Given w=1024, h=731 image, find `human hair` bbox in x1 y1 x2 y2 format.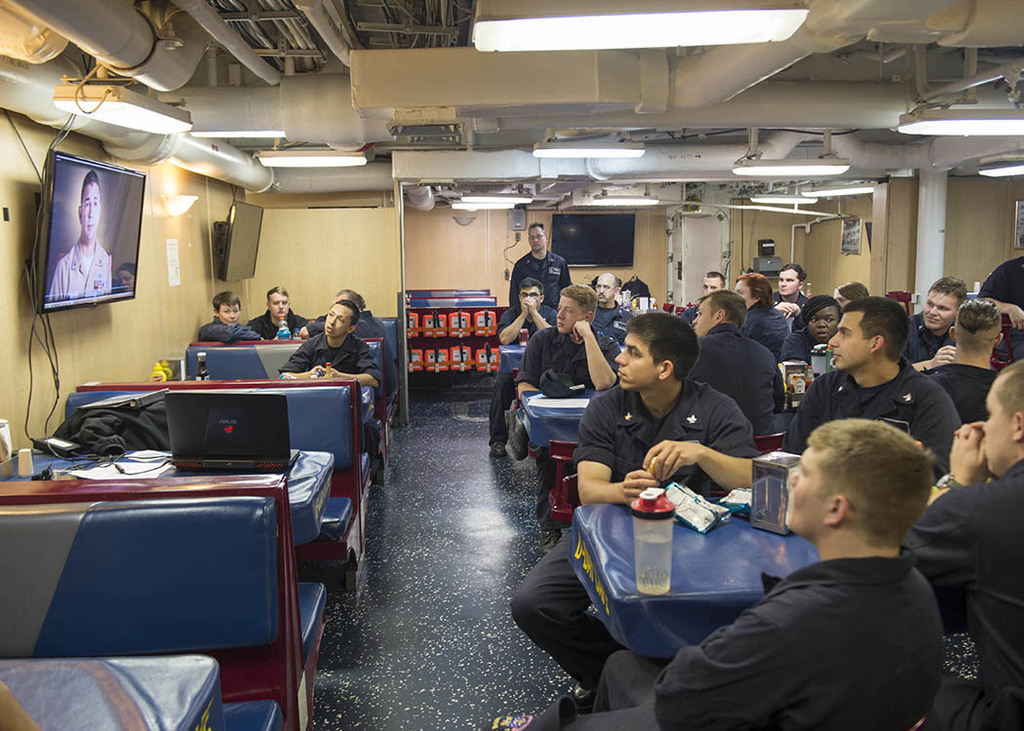
954 298 1004 344.
